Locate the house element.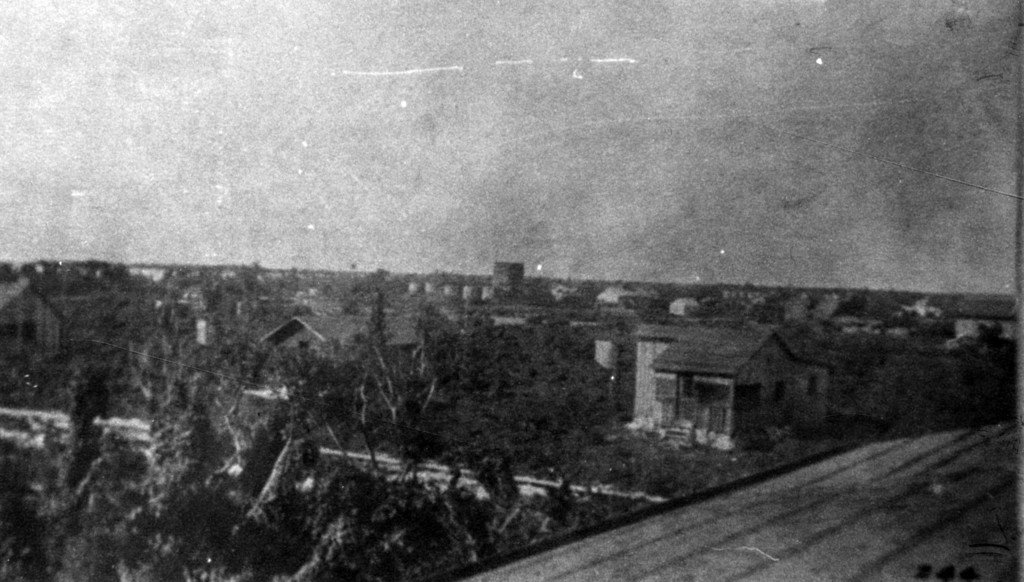
Element bbox: <region>599, 282, 669, 308</region>.
